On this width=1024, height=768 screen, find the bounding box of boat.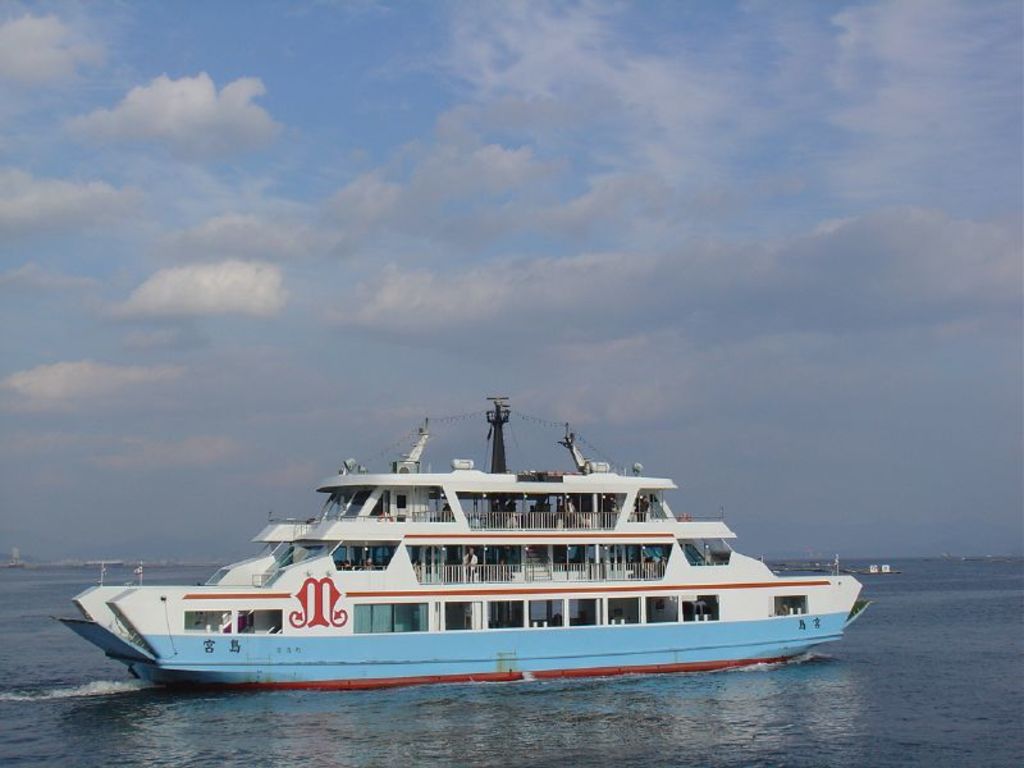
Bounding box: box(52, 401, 878, 692).
